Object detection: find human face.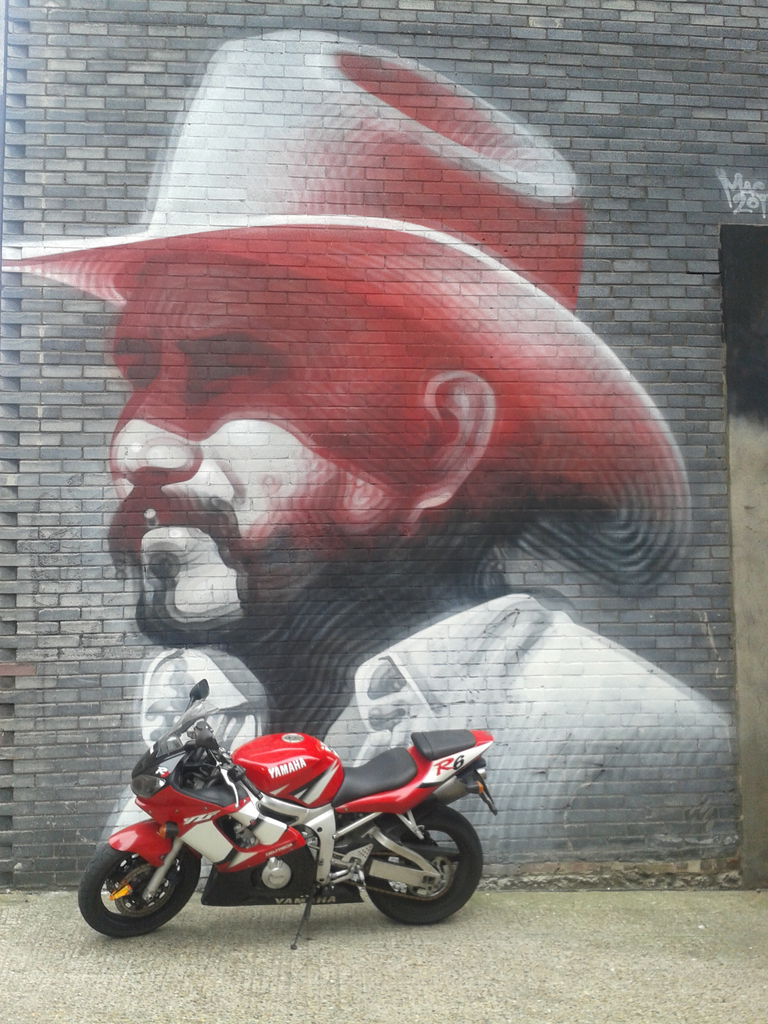
box(100, 254, 412, 646).
